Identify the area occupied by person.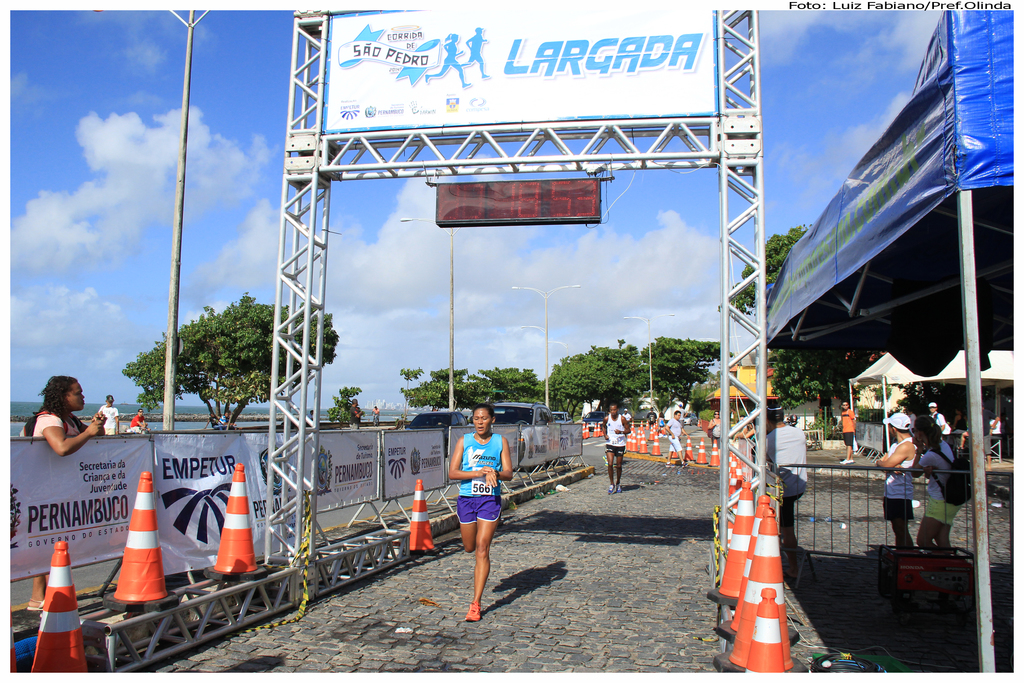
Area: region(646, 404, 659, 429).
